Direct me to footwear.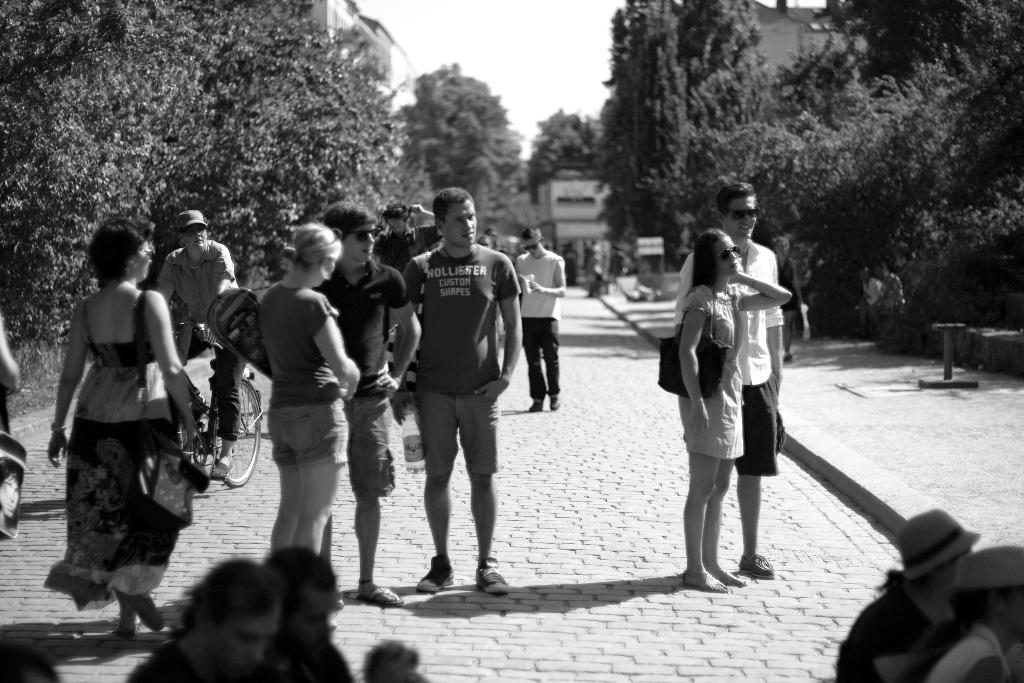
Direction: (528, 403, 543, 413).
